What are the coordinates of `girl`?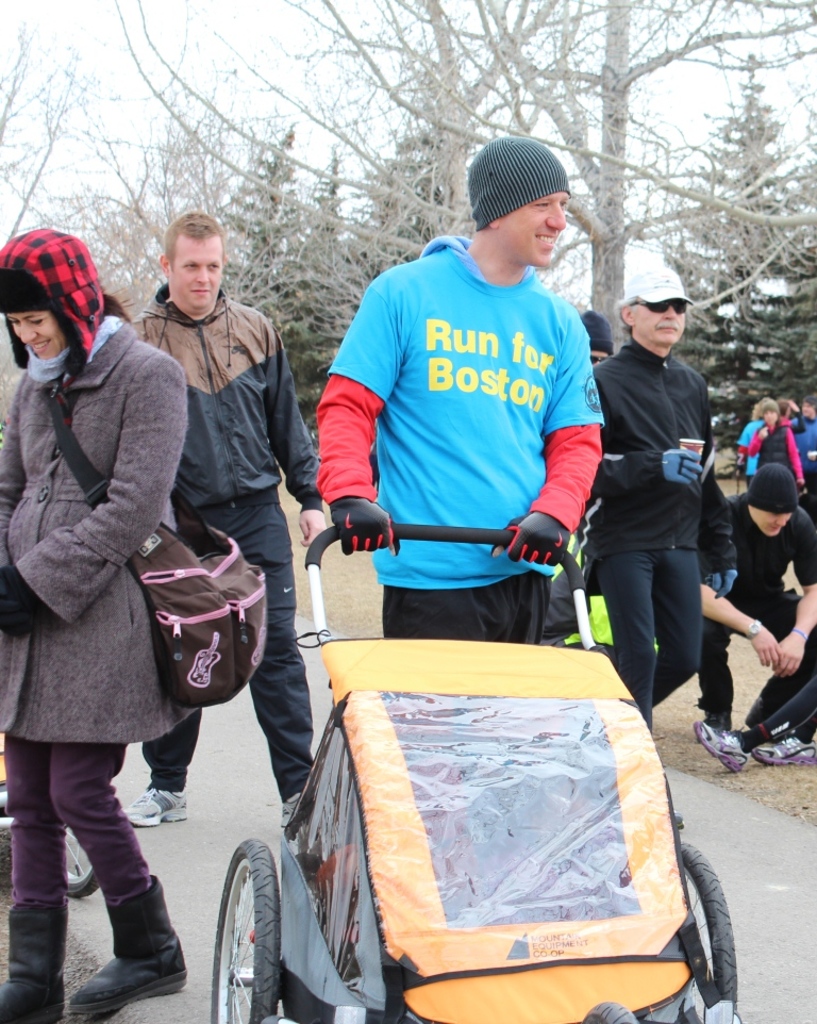
[x1=0, y1=227, x2=189, y2=1023].
